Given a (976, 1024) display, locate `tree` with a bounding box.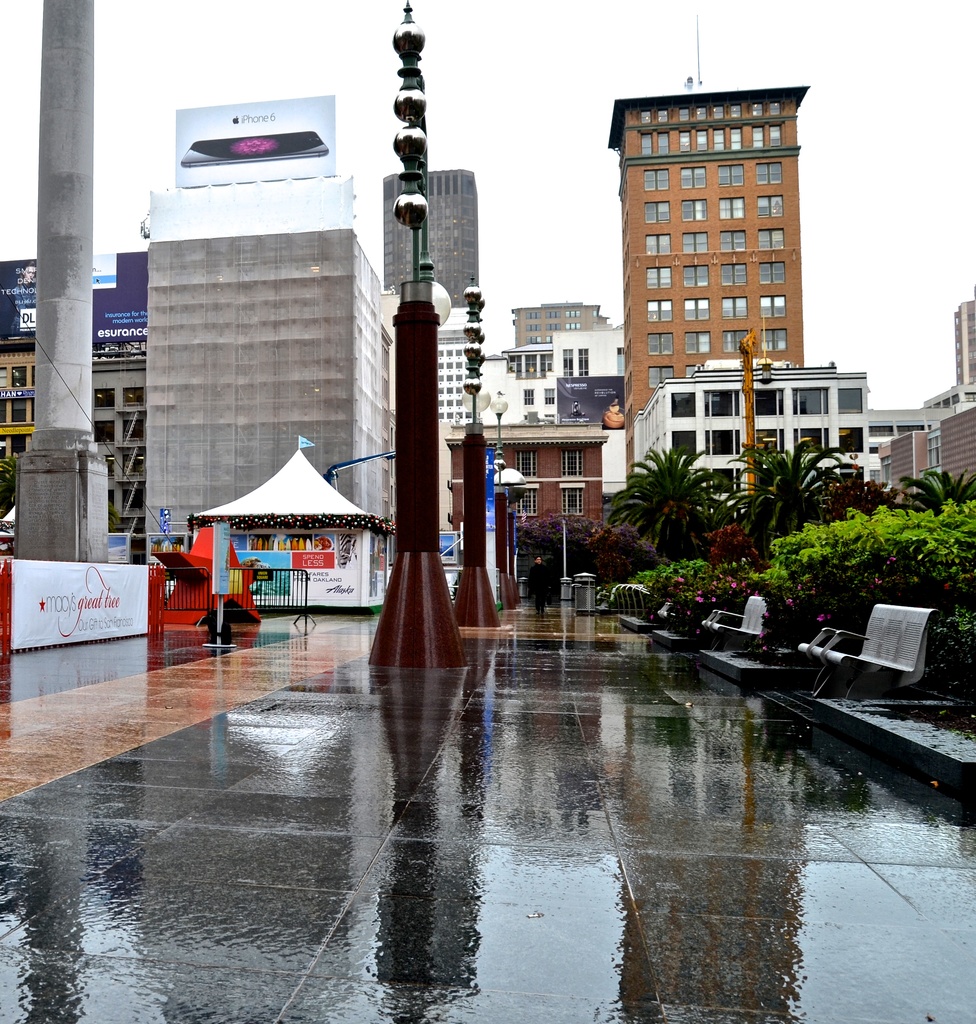
Located: (609,493,975,694).
